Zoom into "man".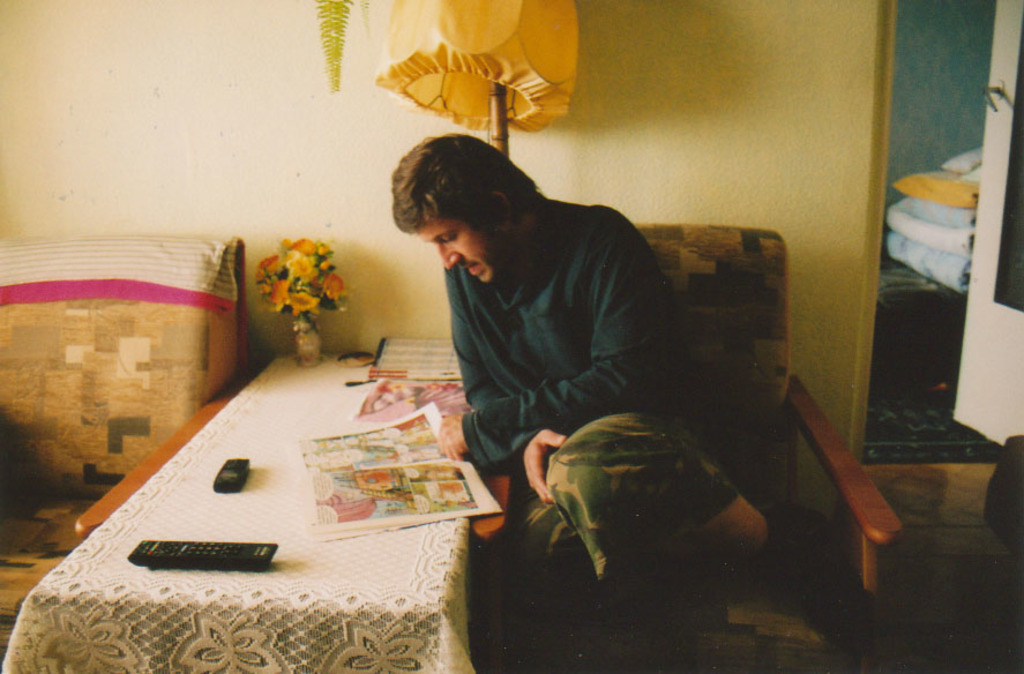
Zoom target: rect(361, 136, 760, 585).
